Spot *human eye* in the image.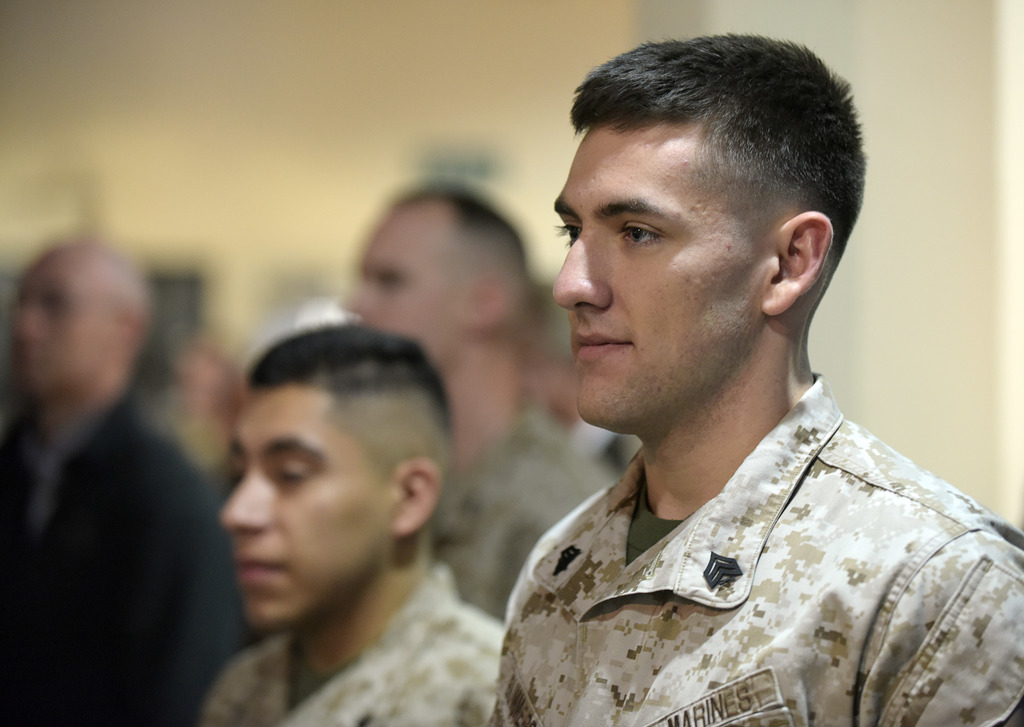
*human eye* found at <bbox>616, 220, 667, 247</bbox>.
